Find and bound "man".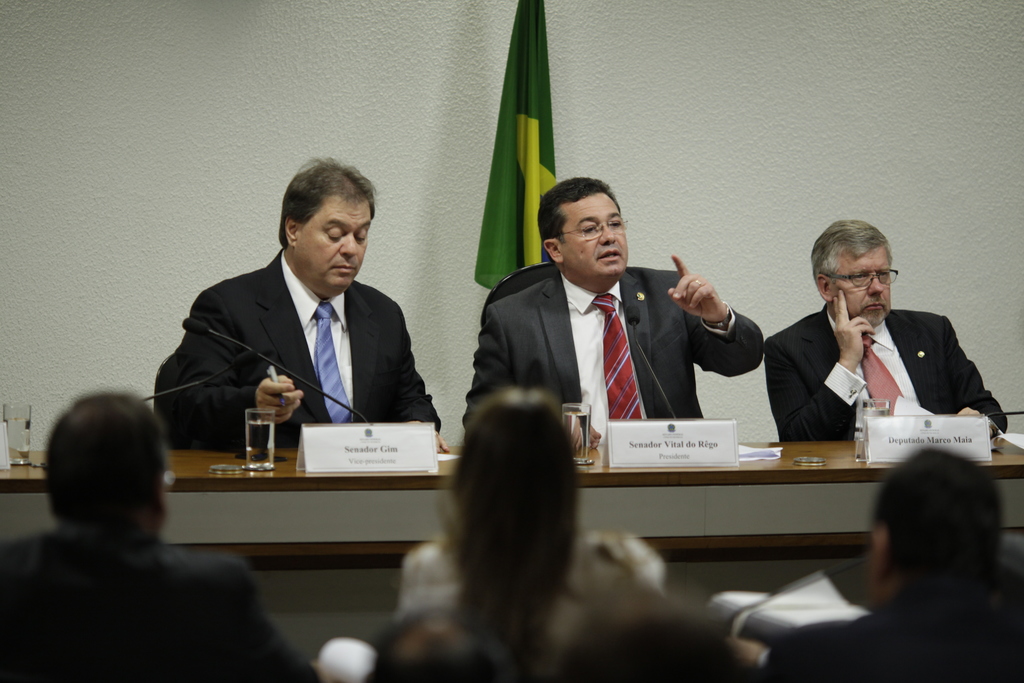
Bound: detection(551, 588, 735, 682).
